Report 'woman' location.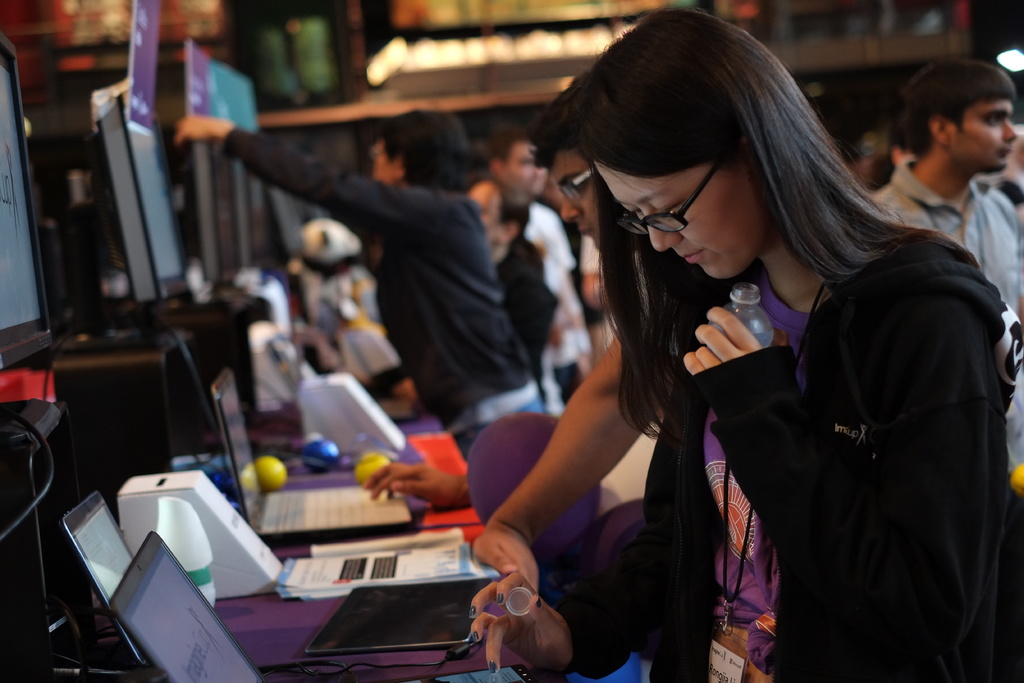
Report: {"x1": 177, "y1": 105, "x2": 549, "y2": 450}.
